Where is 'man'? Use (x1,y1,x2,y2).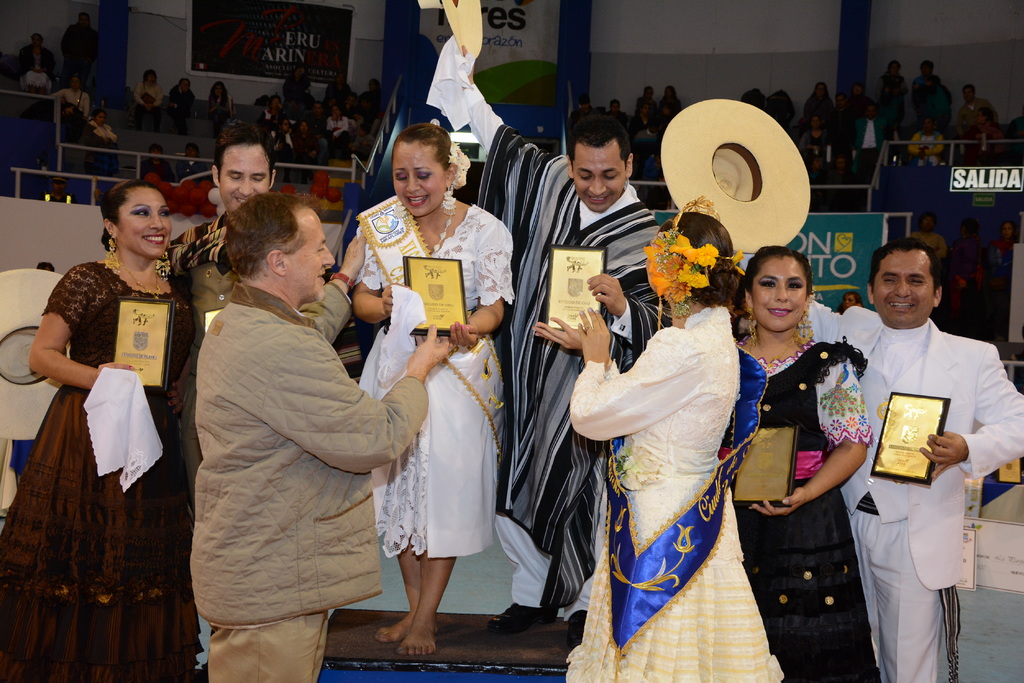
(184,181,456,682).
